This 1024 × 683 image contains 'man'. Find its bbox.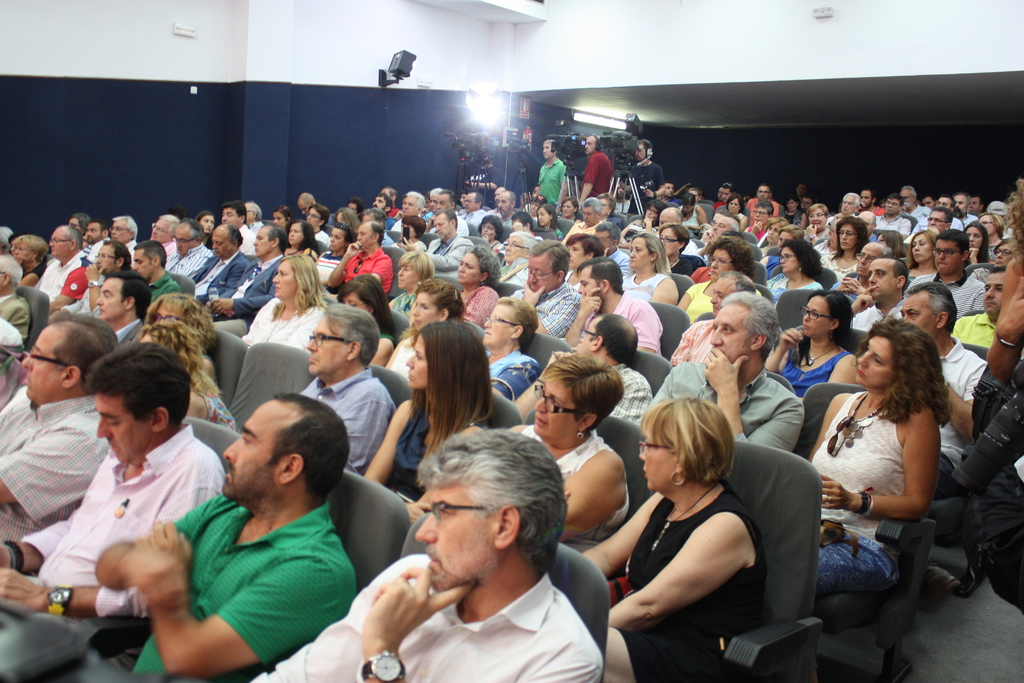
BBox(696, 215, 748, 258).
